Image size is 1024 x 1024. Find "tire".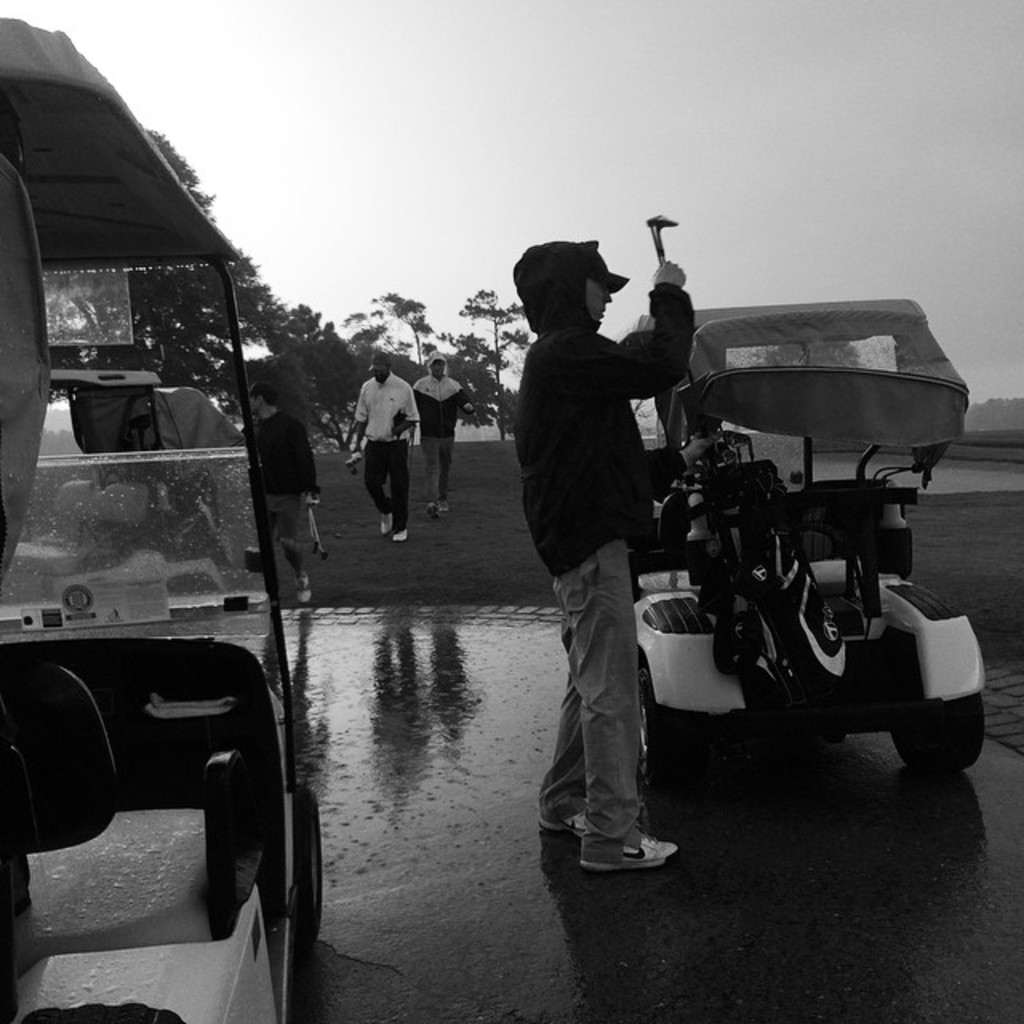
locate(645, 674, 754, 787).
